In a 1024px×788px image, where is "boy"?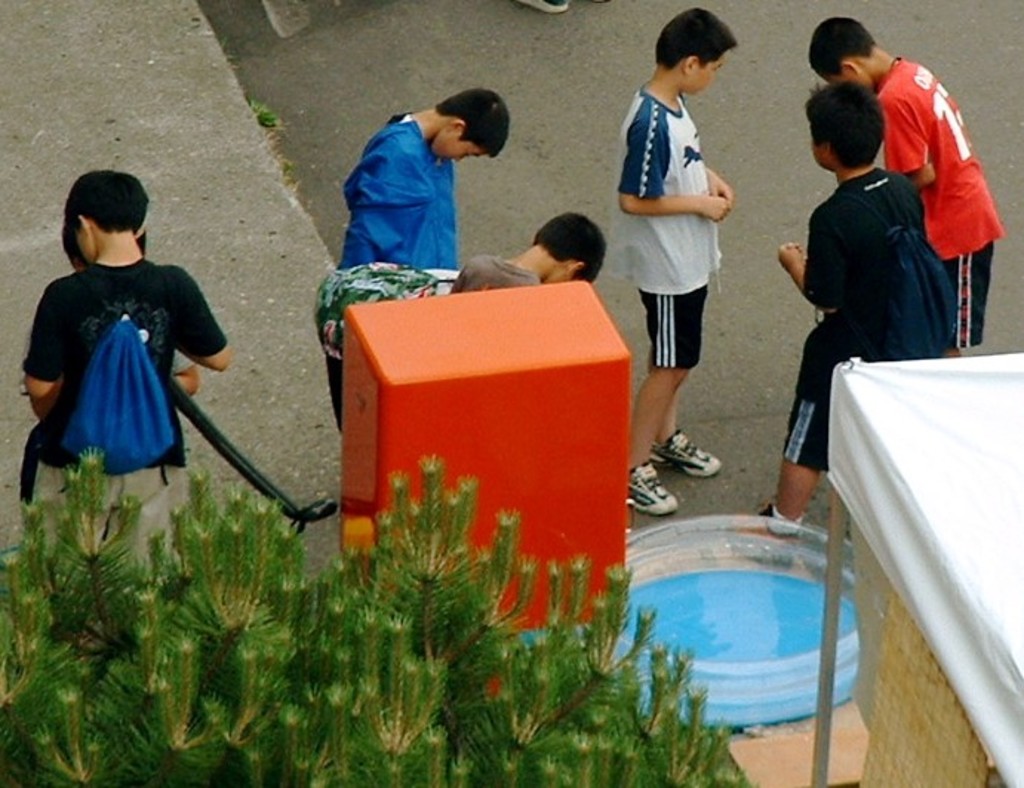
box=[808, 12, 1006, 367].
